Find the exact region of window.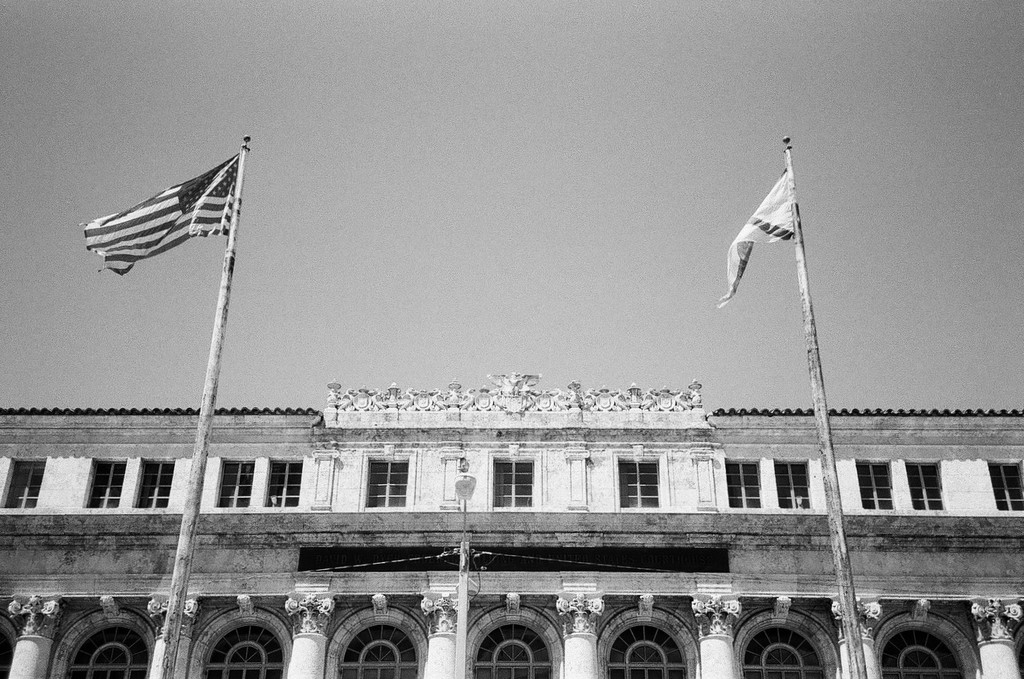
Exact region: region(7, 460, 46, 512).
